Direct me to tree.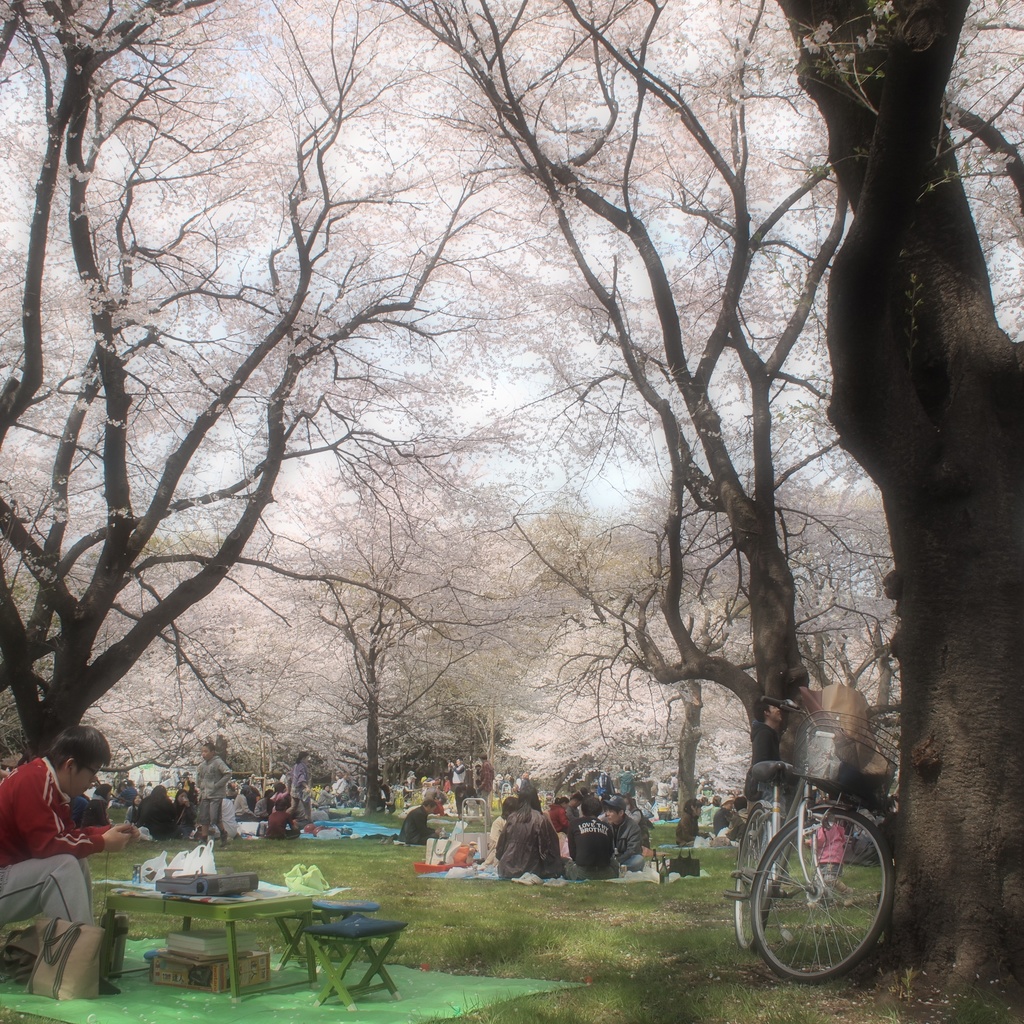
Direction: 22, 1, 974, 958.
